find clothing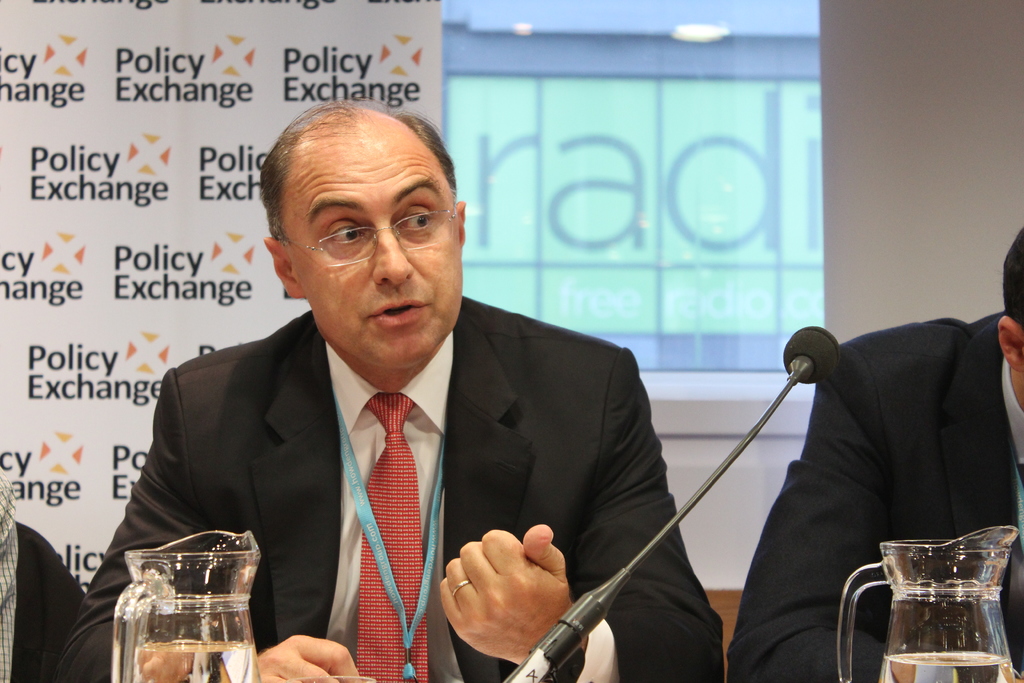
(x1=700, y1=300, x2=1002, y2=652)
